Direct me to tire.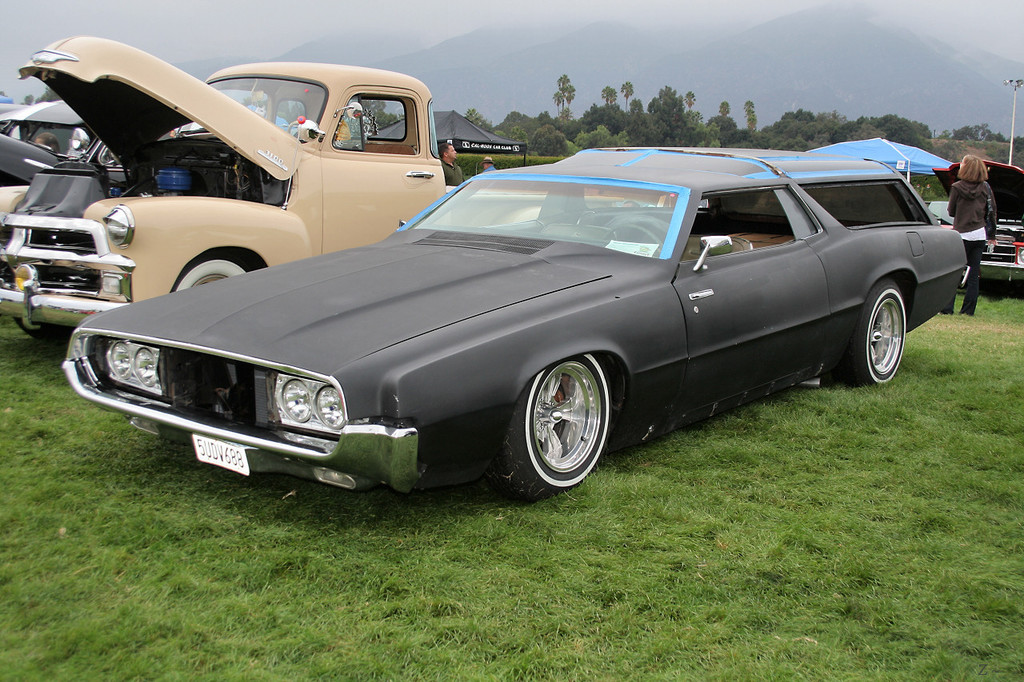
Direction: {"left": 171, "top": 254, "right": 256, "bottom": 293}.
